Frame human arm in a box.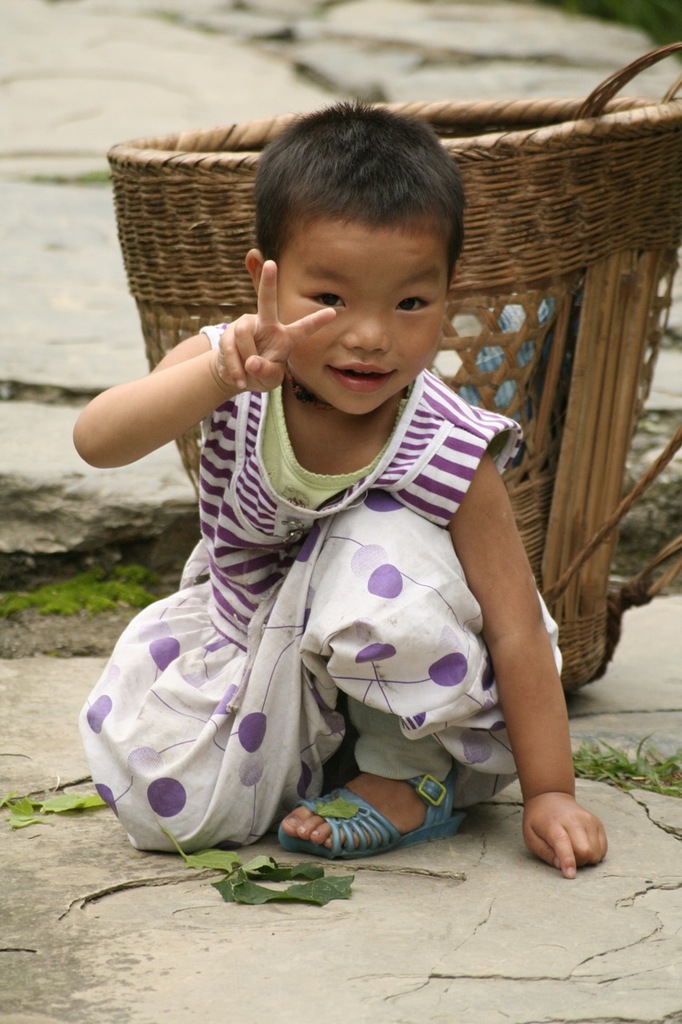
region(442, 436, 611, 885).
